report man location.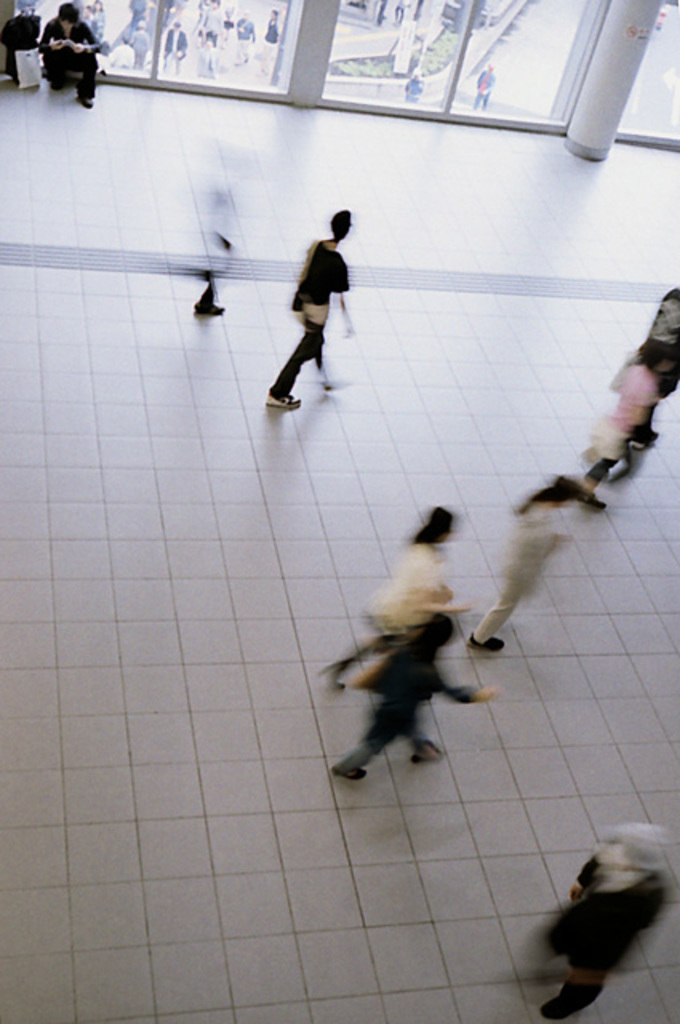
Report: <bbox>160, 19, 187, 77</bbox>.
